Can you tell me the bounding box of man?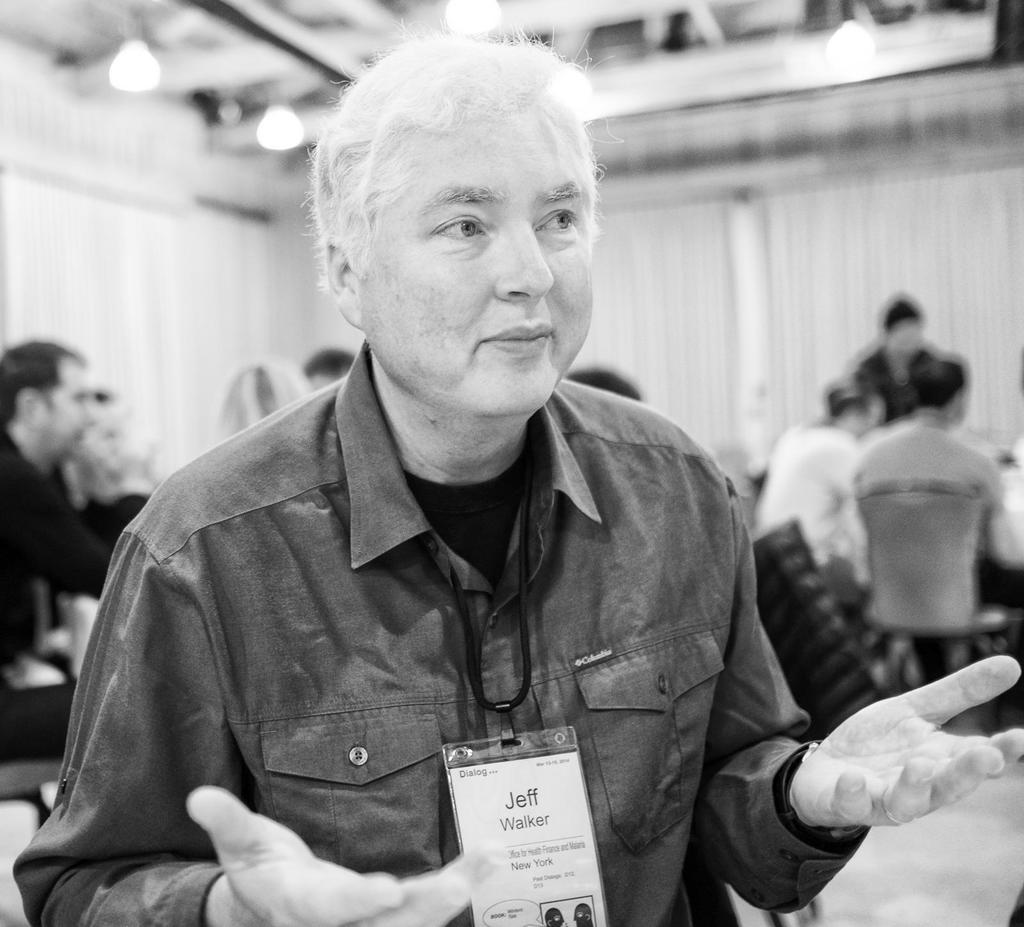
detection(852, 353, 1023, 616).
